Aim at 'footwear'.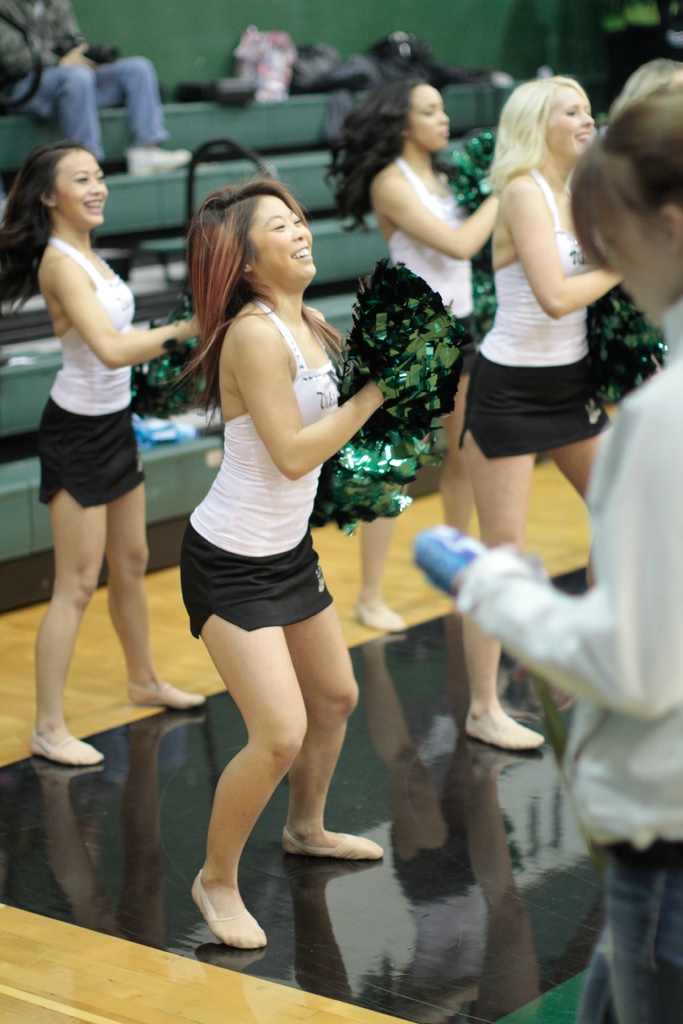
Aimed at [464, 710, 545, 758].
